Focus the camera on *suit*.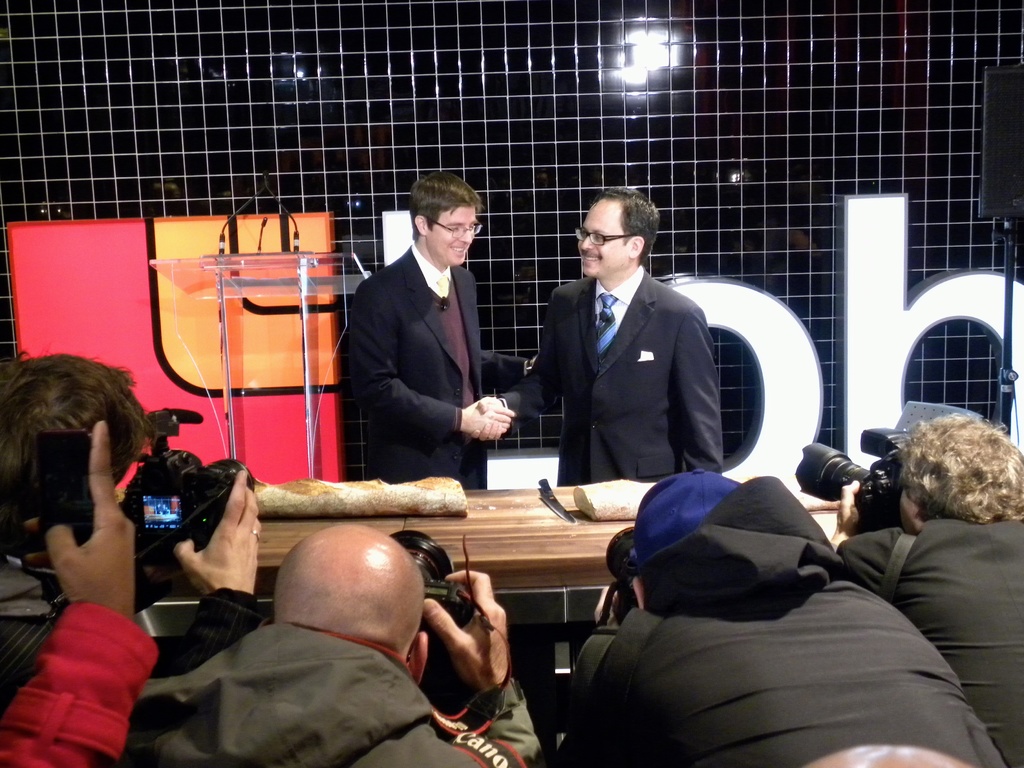
Focus region: {"left": 346, "top": 175, "right": 506, "bottom": 506}.
